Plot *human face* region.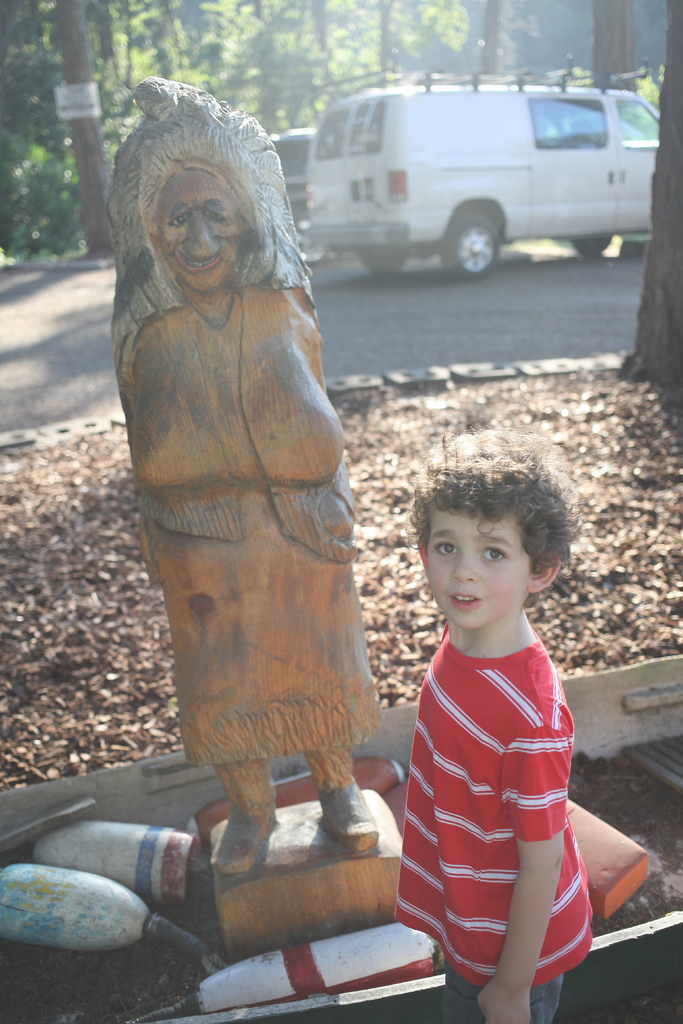
Plotted at <bbox>425, 509, 535, 627</bbox>.
